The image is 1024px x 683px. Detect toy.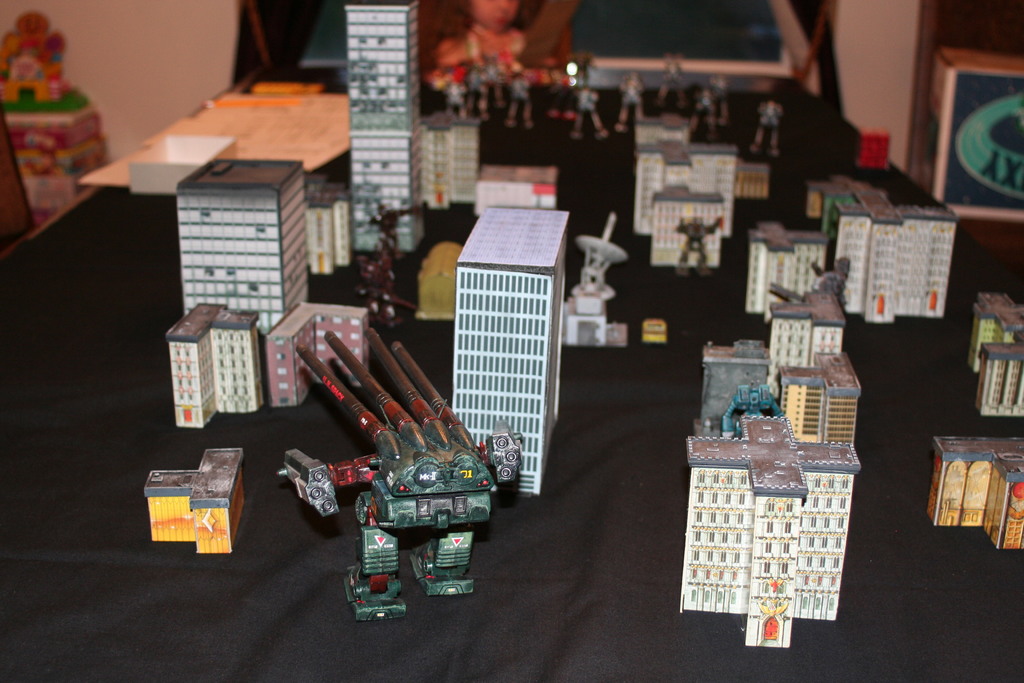
Detection: <region>771, 286, 844, 398</region>.
